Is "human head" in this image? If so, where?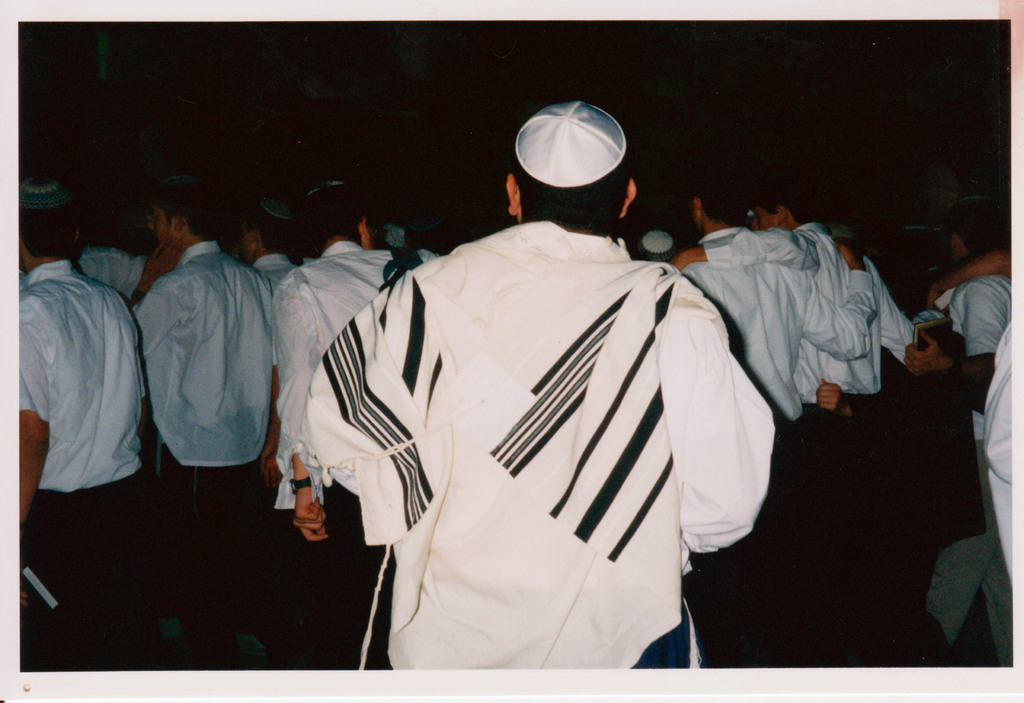
Yes, at box(496, 97, 657, 235).
